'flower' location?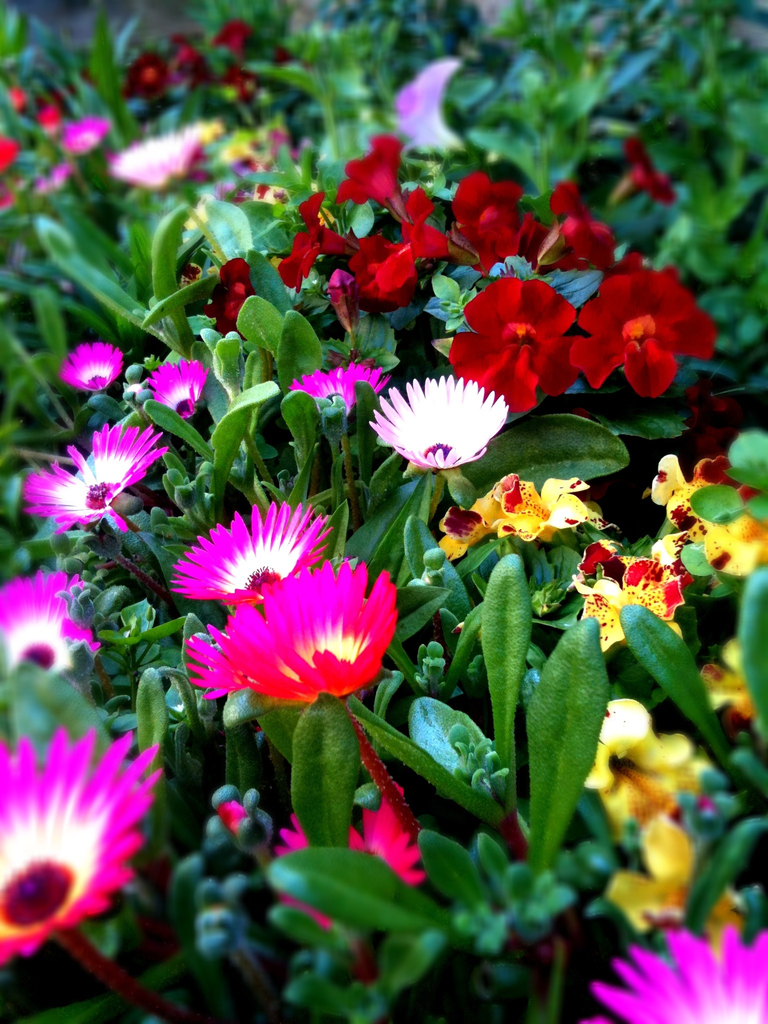
select_region(367, 360, 511, 477)
